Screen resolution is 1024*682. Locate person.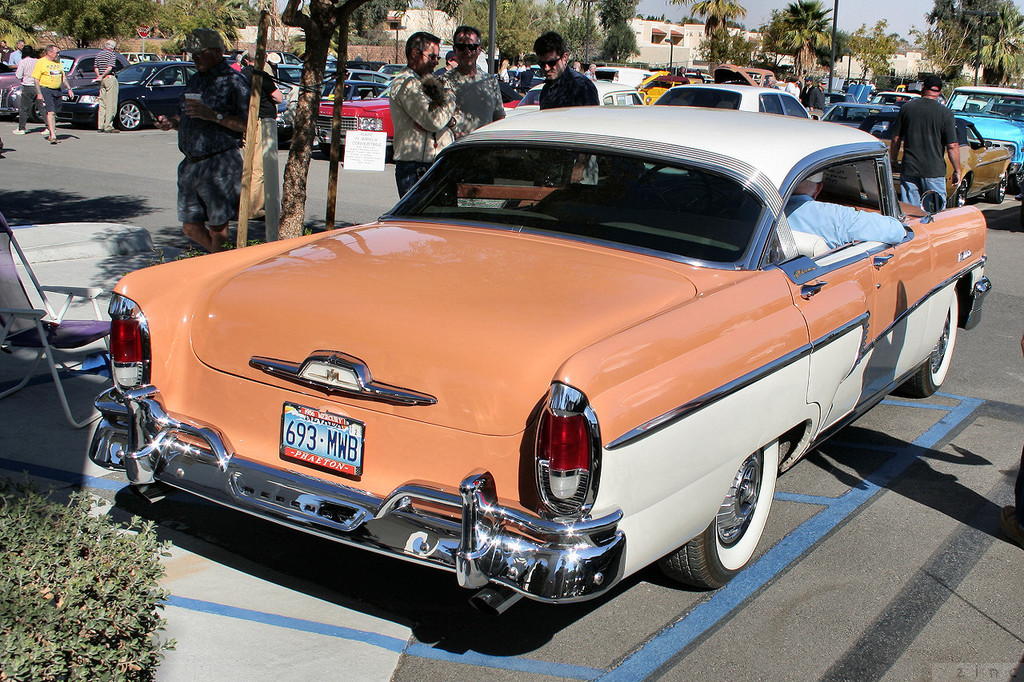
pyautogui.locateOnScreen(12, 41, 39, 136).
